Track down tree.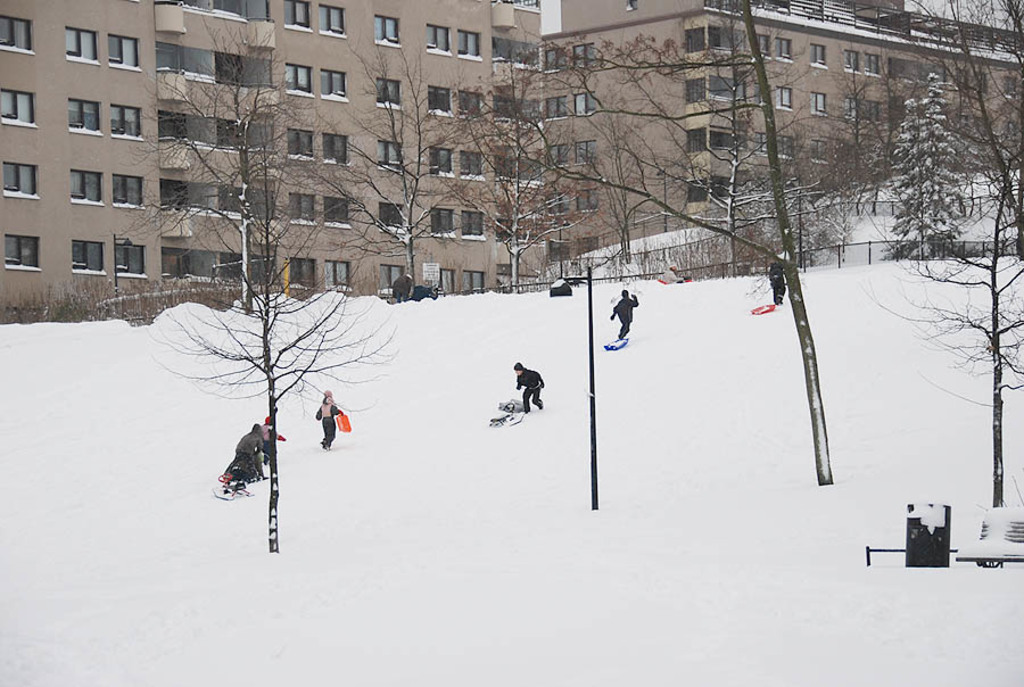
Tracked to locate(481, 0, 869, 486).
